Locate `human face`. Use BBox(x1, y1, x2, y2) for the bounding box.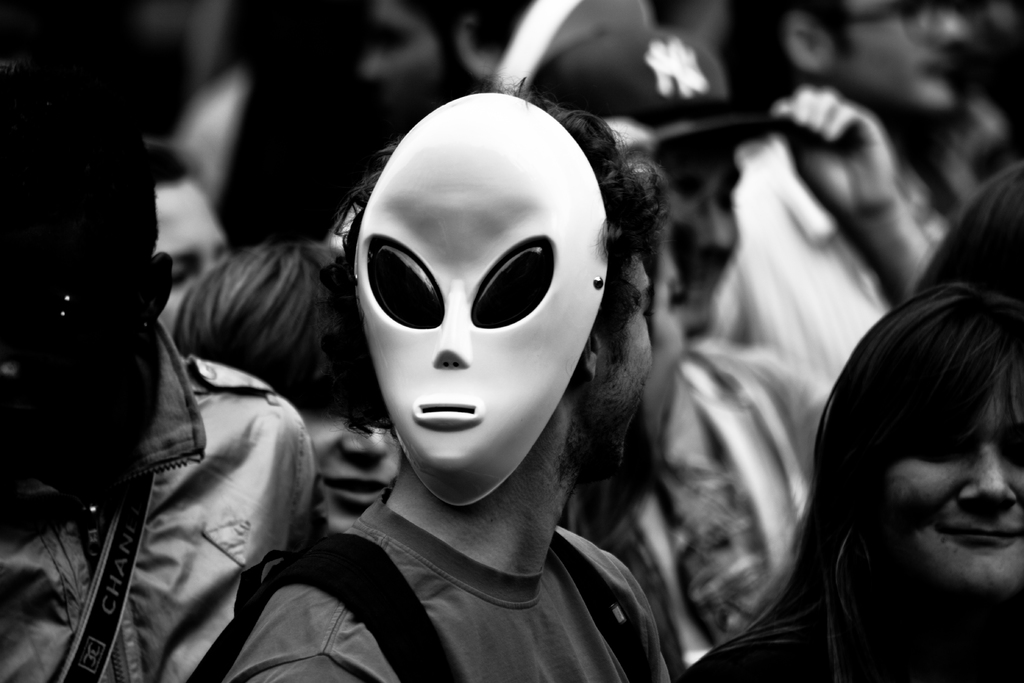
BBox(880, 354, 1023, 597).
